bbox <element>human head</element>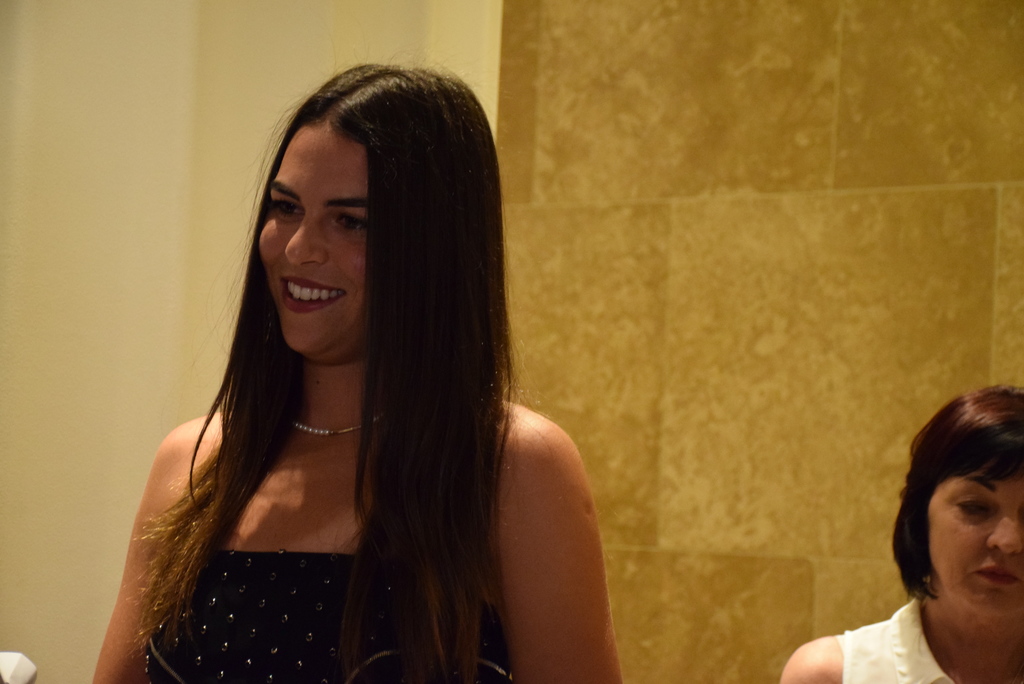
crop(254, 61, 501, 368)
